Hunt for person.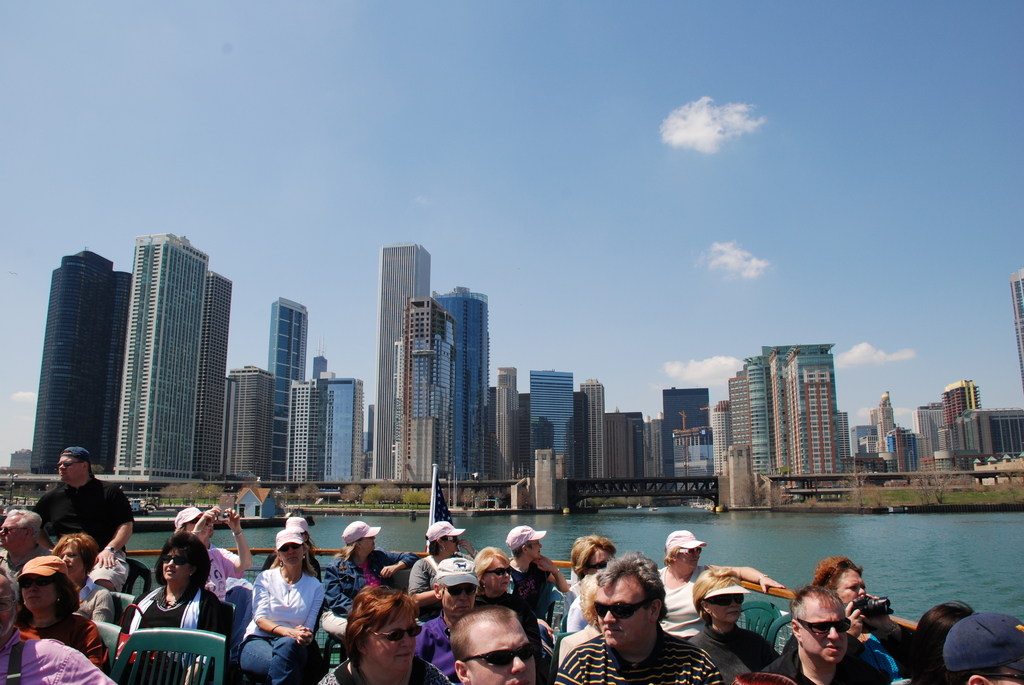
Hunted down at BBox(552, 553, 719, 684).
